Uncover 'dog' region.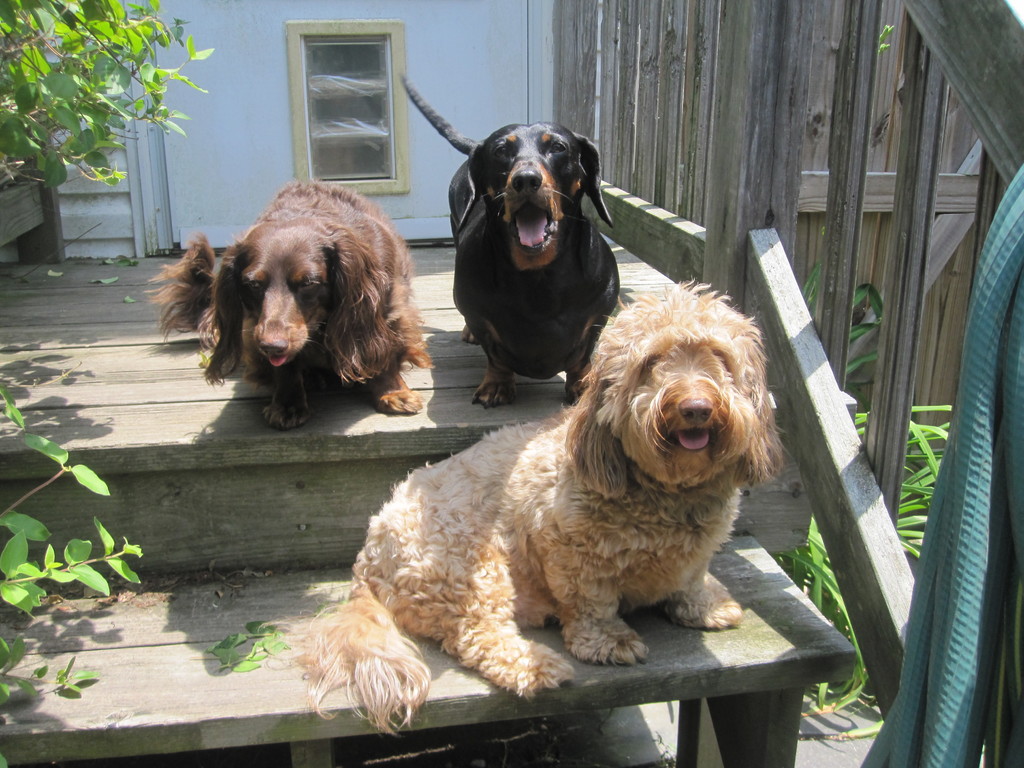
Uncovered: crop(257, 273, 779, 737).
